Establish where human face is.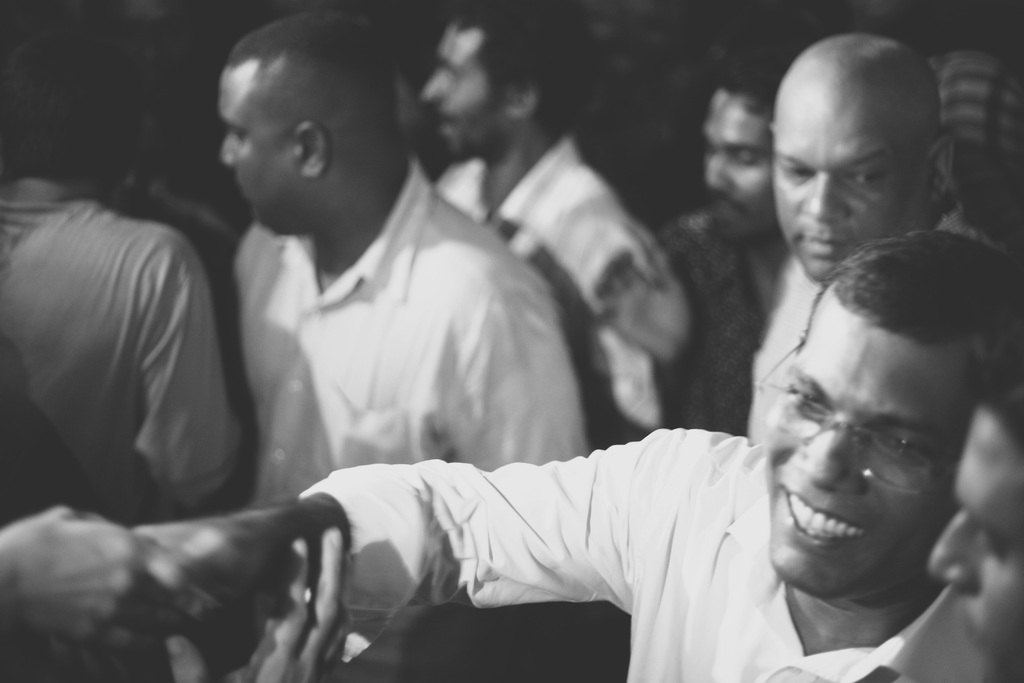
Established at rect(417, 21, 491, 152).
